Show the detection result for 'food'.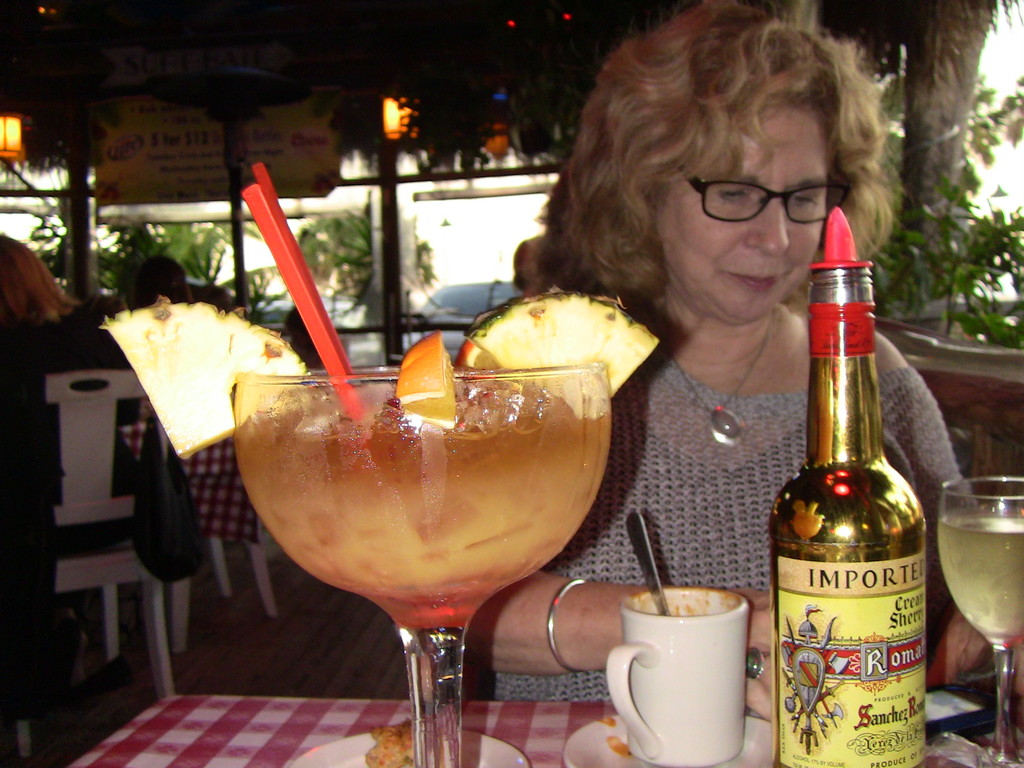
<region>451, 287, 659, 417</region>.
